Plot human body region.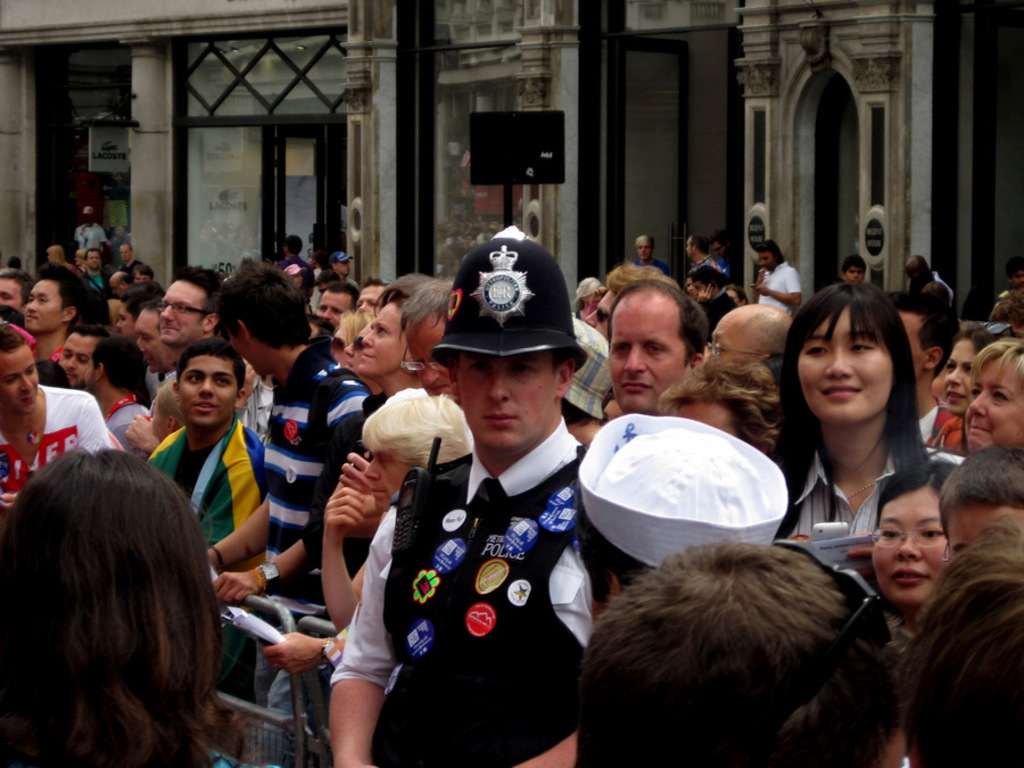
Plotted at locate(139, 297, 171, 386).
